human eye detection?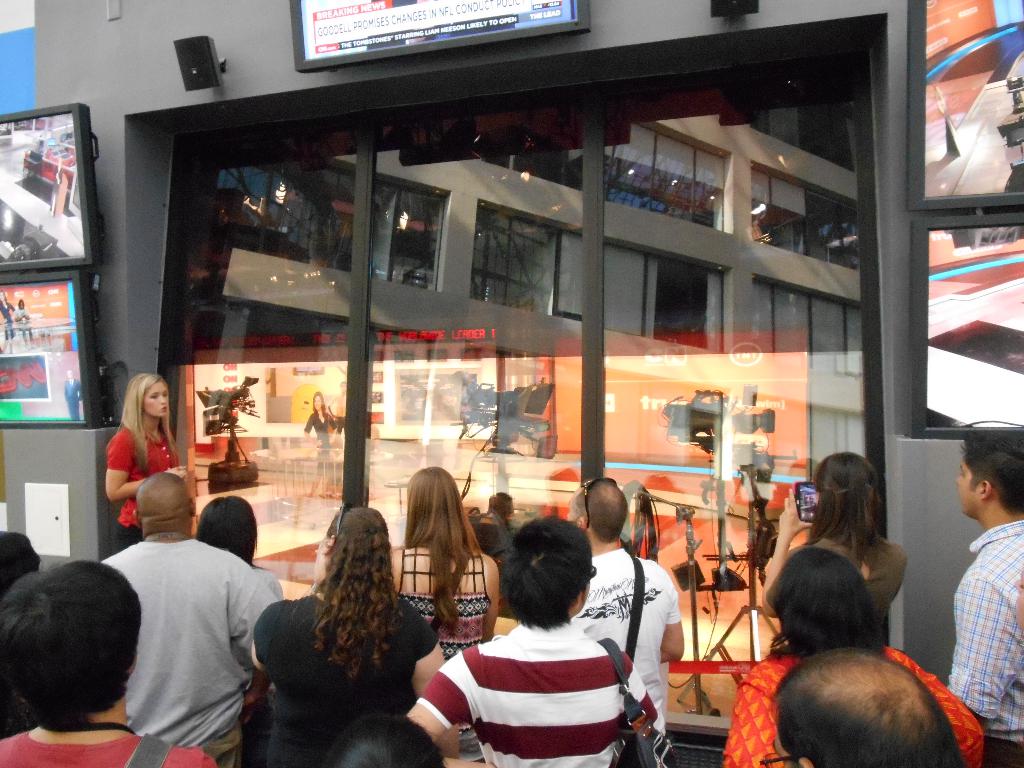
(149,392,159,399)
